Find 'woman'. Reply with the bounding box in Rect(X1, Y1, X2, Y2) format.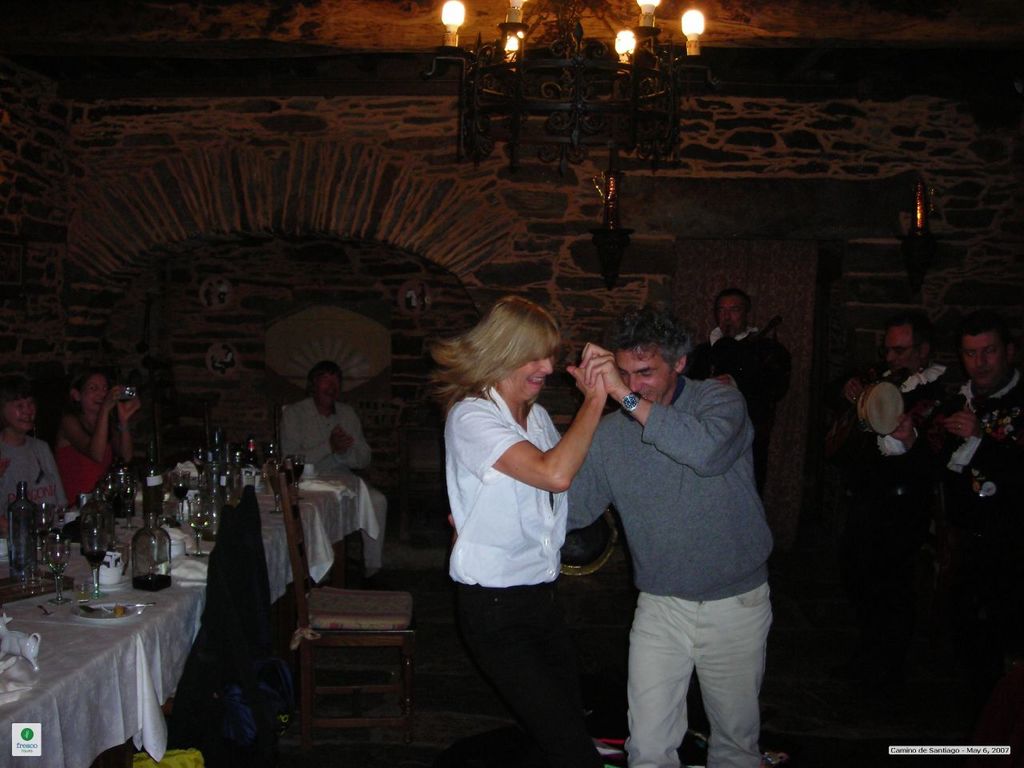
Rect(0, 377, 64, 537).
